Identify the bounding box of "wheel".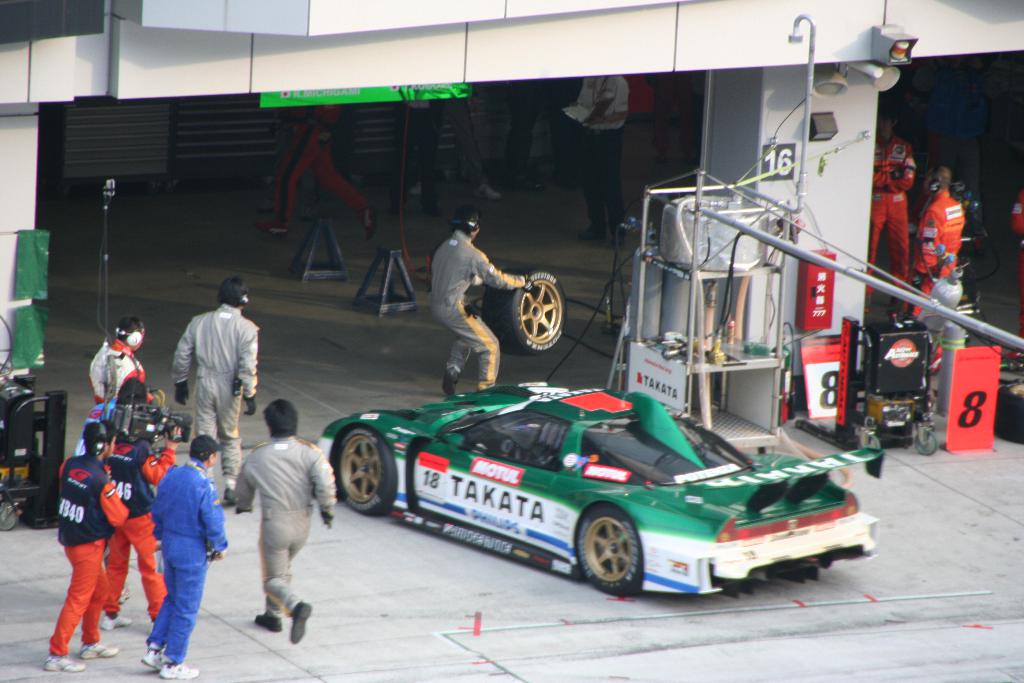
<box>578,500,651,593</box>.
